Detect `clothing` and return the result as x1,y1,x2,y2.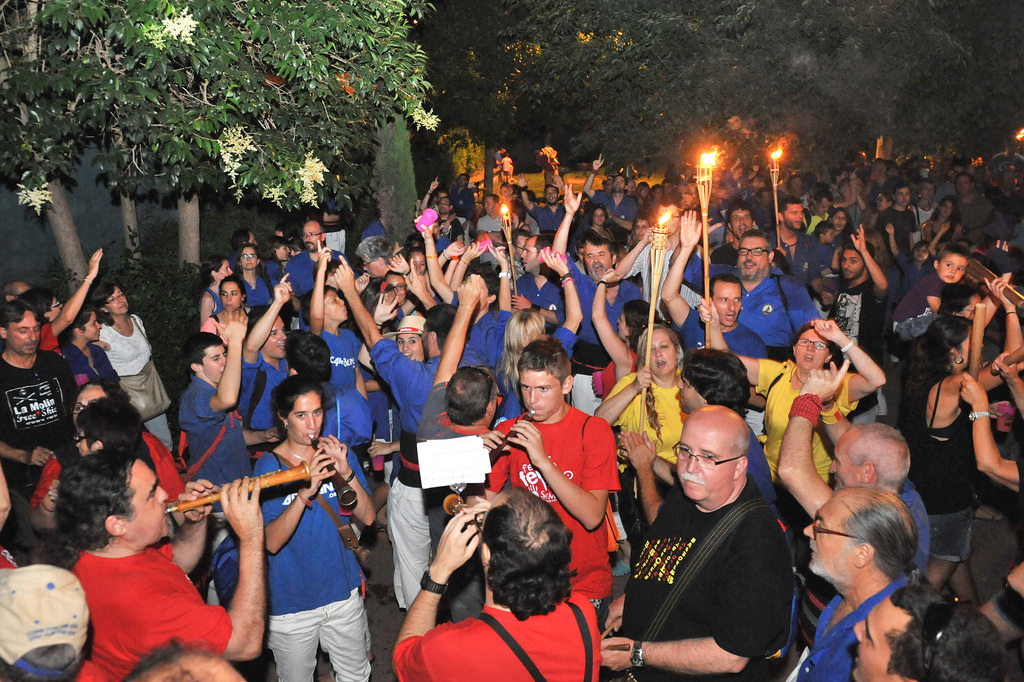
245,269,270,306.
